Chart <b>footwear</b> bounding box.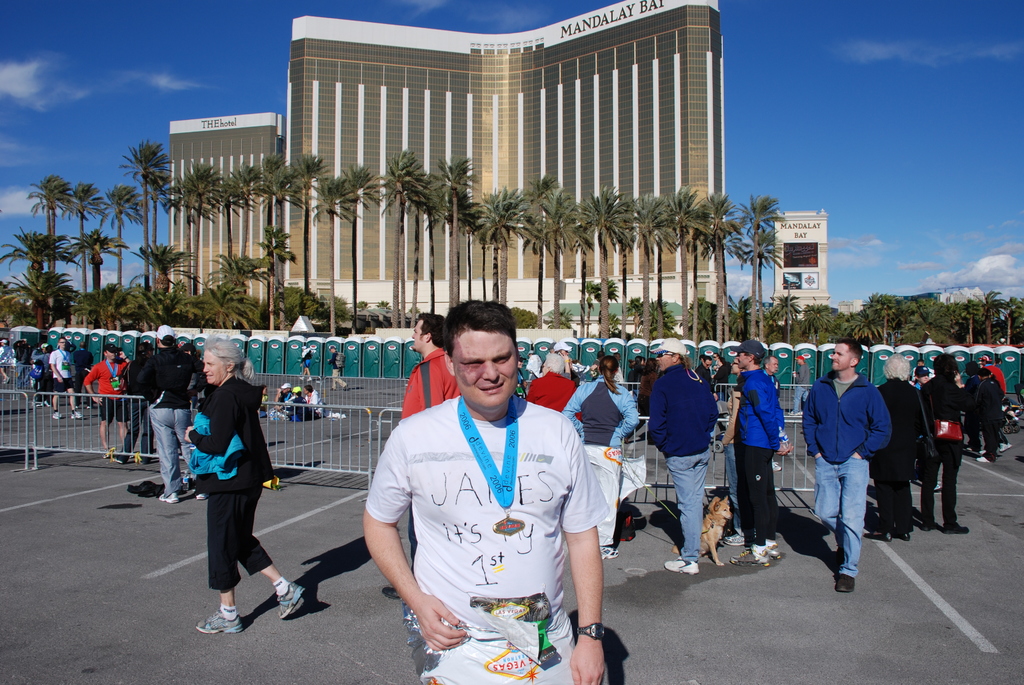
Charted: (left=729, top=544, right=765, bottom=566).
